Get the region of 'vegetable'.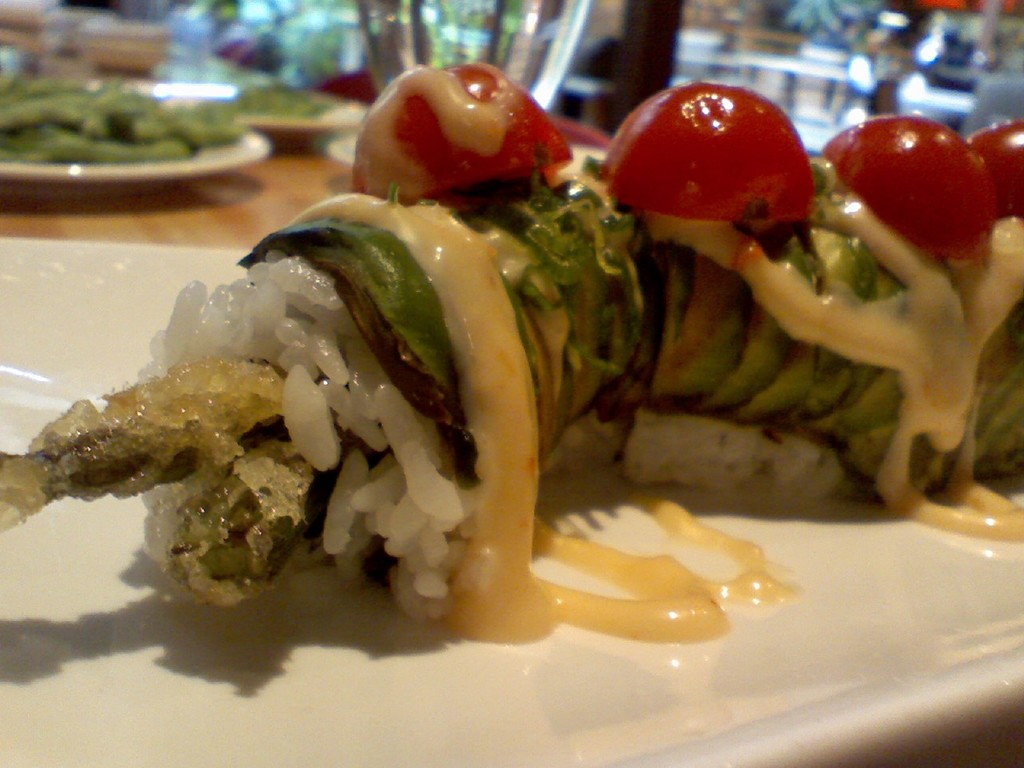
[left=599, top=77, right=806, bottom=230].
